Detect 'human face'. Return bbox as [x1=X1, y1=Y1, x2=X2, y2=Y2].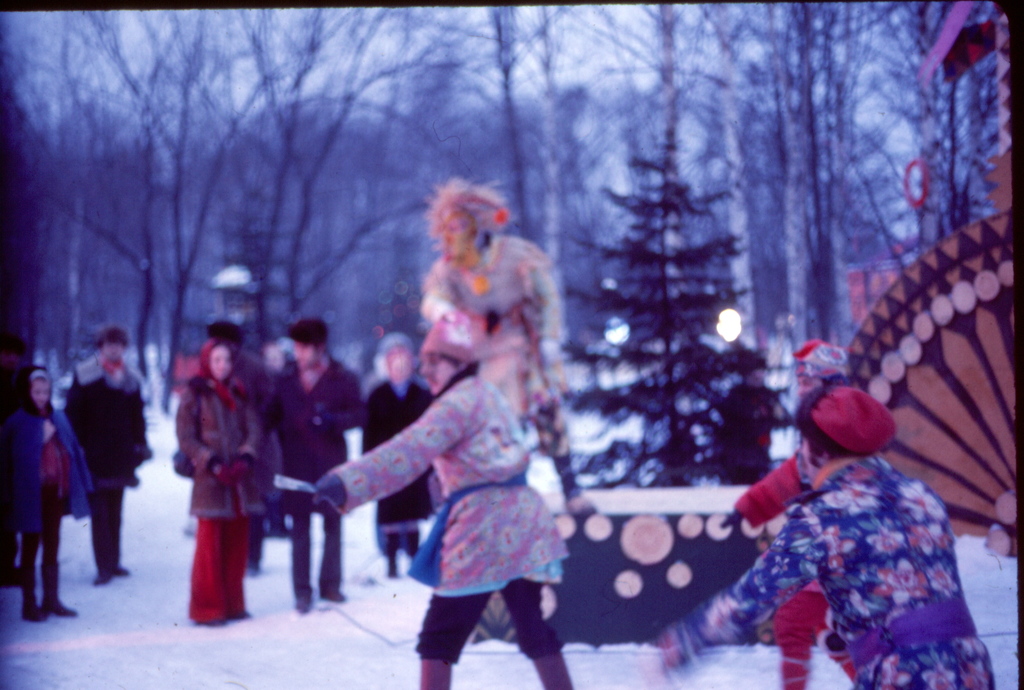
[x1=214, y1=350, x2=228, y2=381].
